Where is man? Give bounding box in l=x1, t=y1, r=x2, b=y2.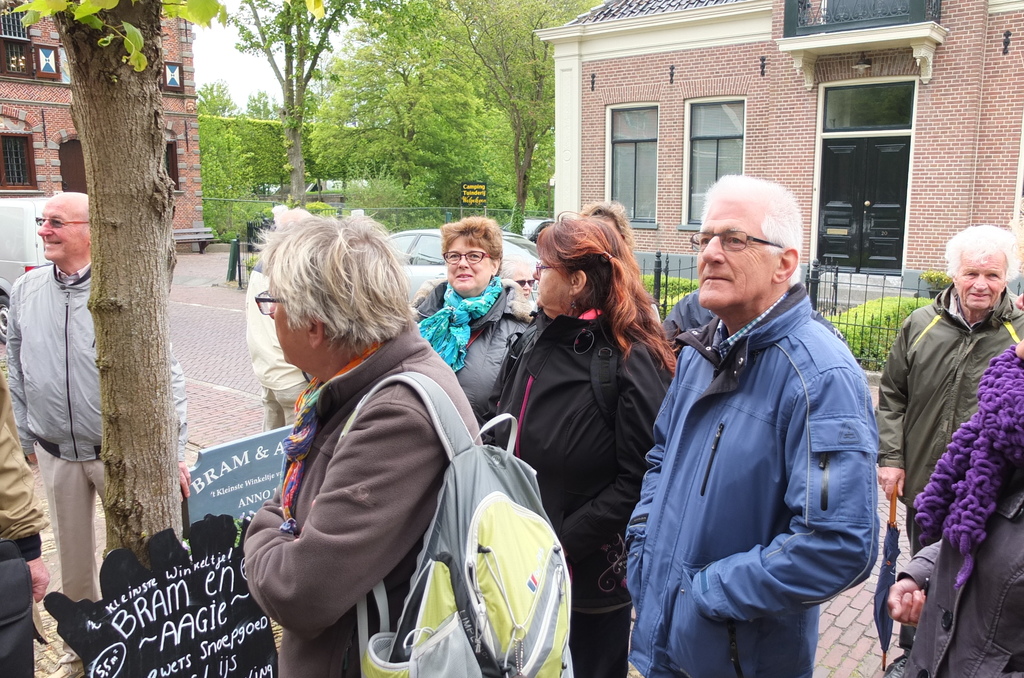
l=4, t=190, r=191, b=677.
